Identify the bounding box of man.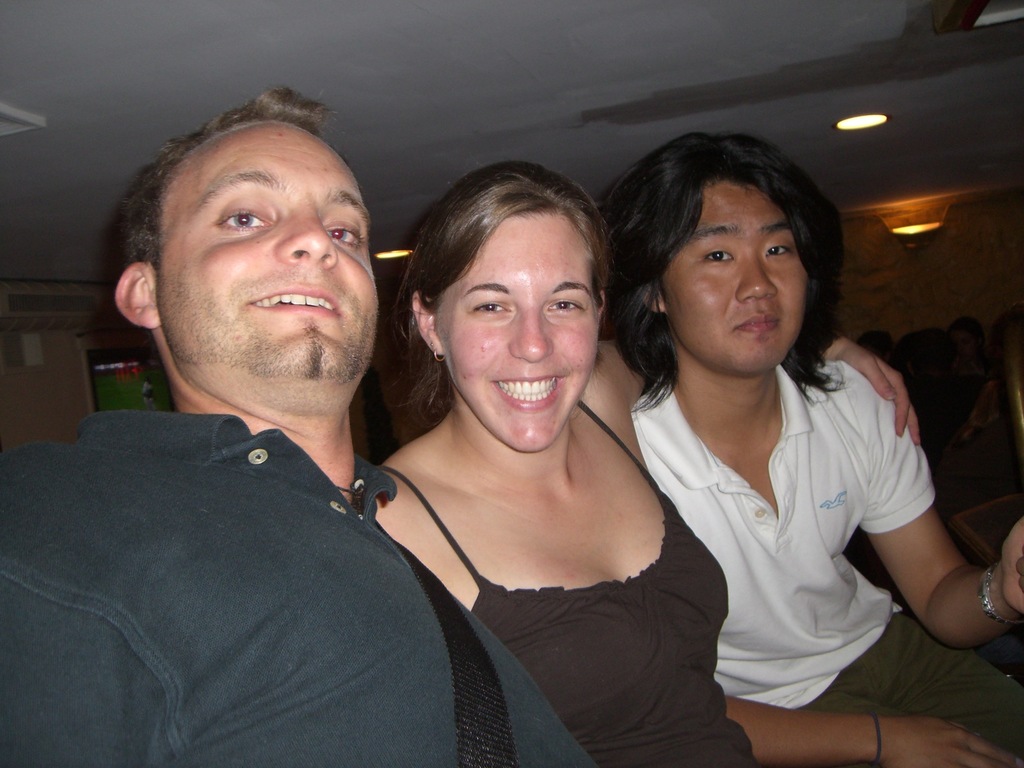
68:105:573:767.
